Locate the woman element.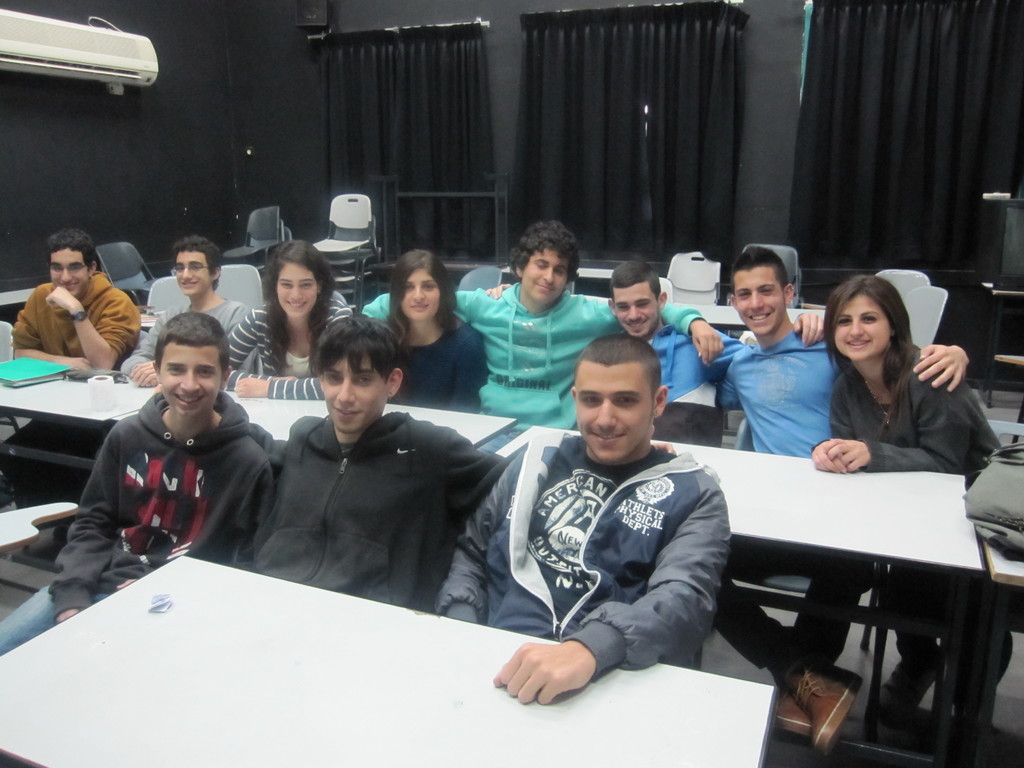
Element bbox: bbox=(807, 280, 977, 496).
